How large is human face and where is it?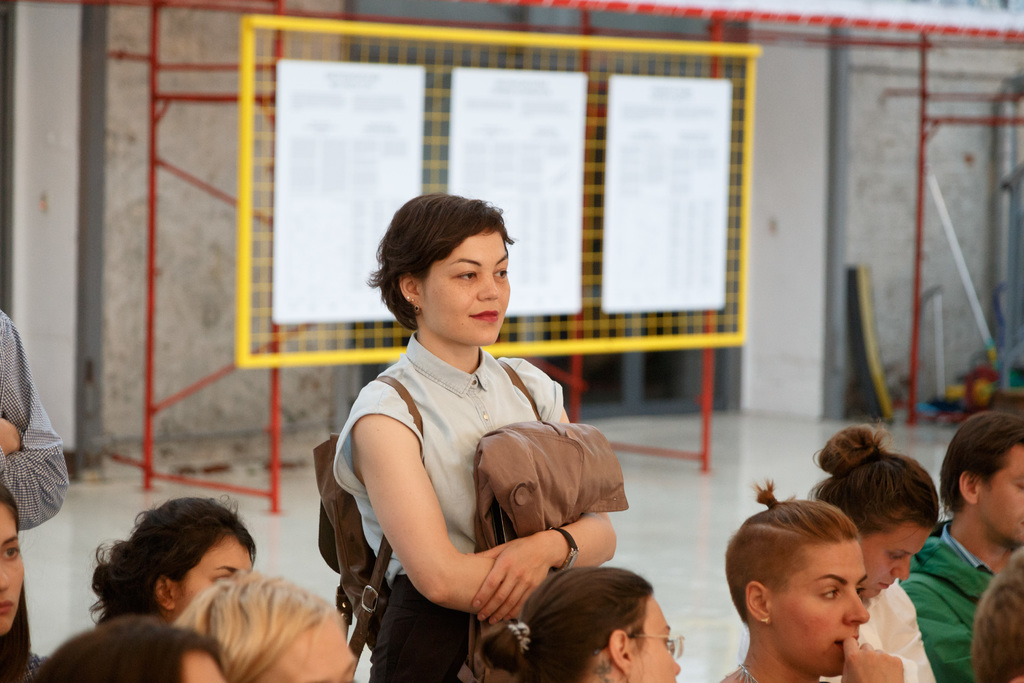
Bounding box: 180:653:228:682.
